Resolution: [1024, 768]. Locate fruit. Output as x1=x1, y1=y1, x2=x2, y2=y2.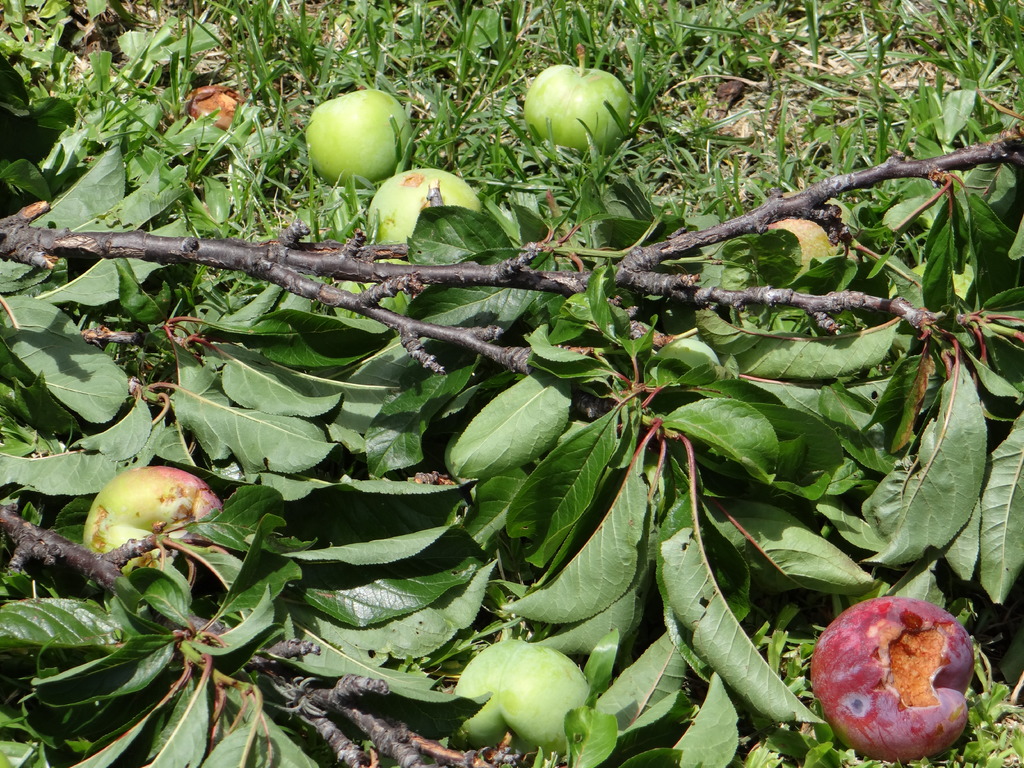
x1=811, y1=595, x2=976, y2=758.
